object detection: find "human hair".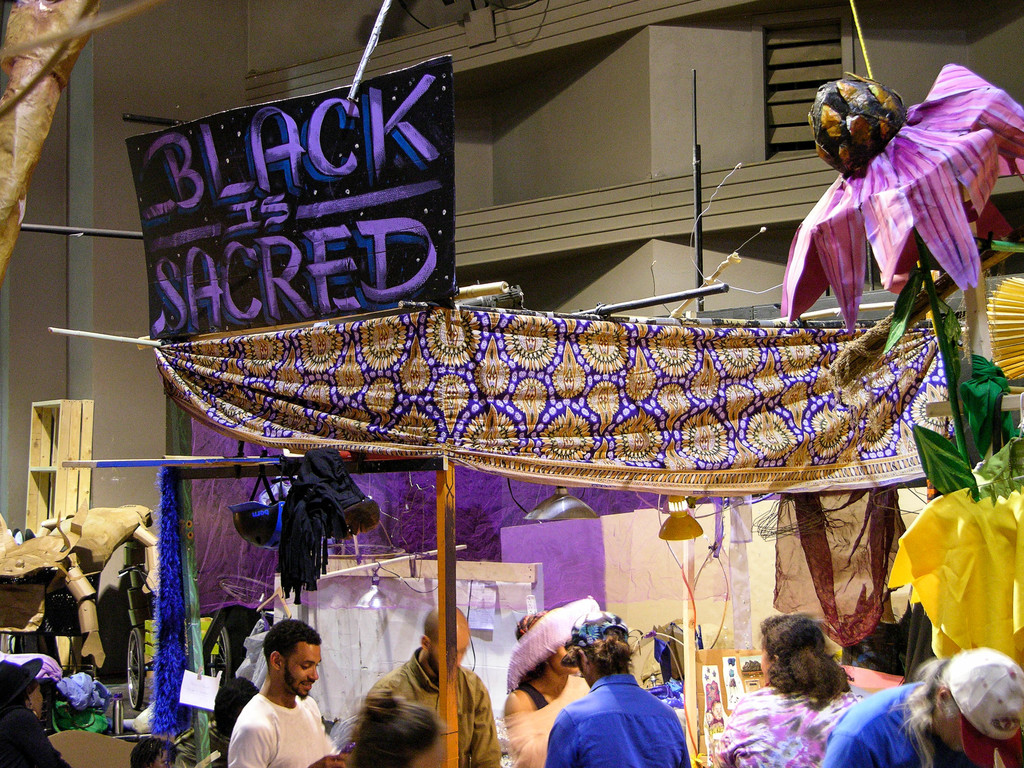
<region>564, 630, 630, 676</region>.
